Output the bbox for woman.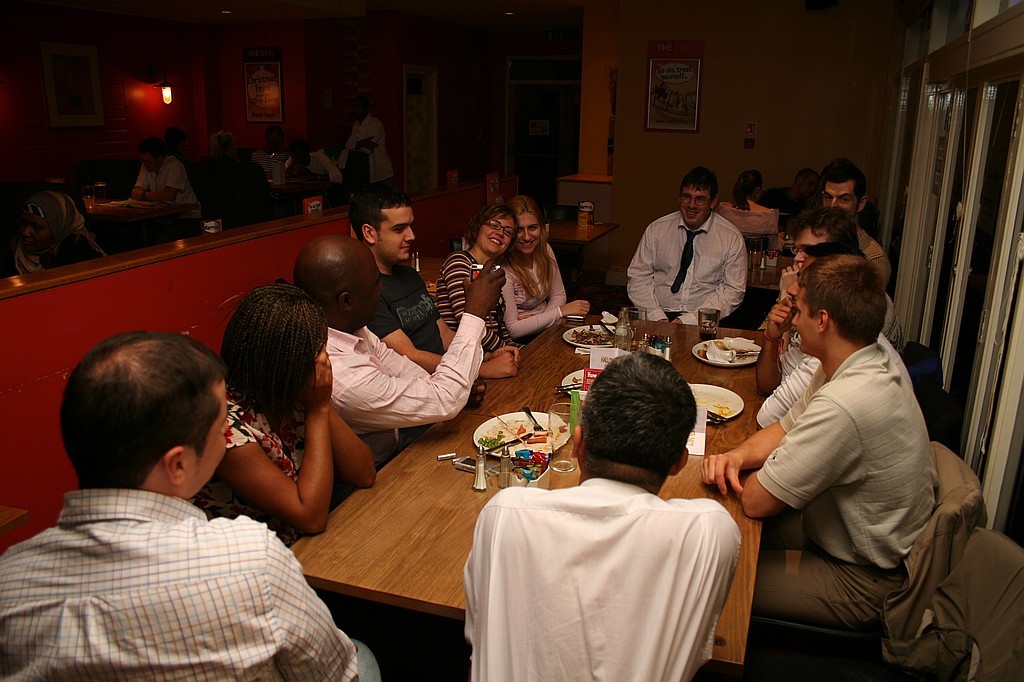
bbox=[190, 285, 378, 547].
